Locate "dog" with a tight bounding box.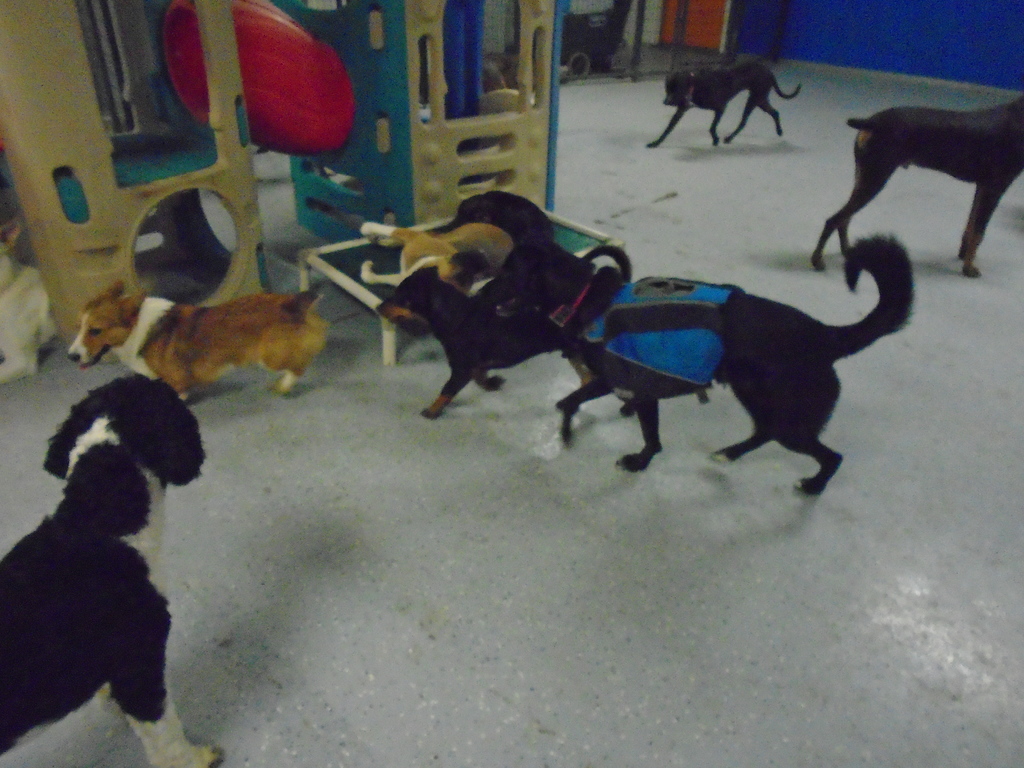
<box>0,217,58,389</box>.
